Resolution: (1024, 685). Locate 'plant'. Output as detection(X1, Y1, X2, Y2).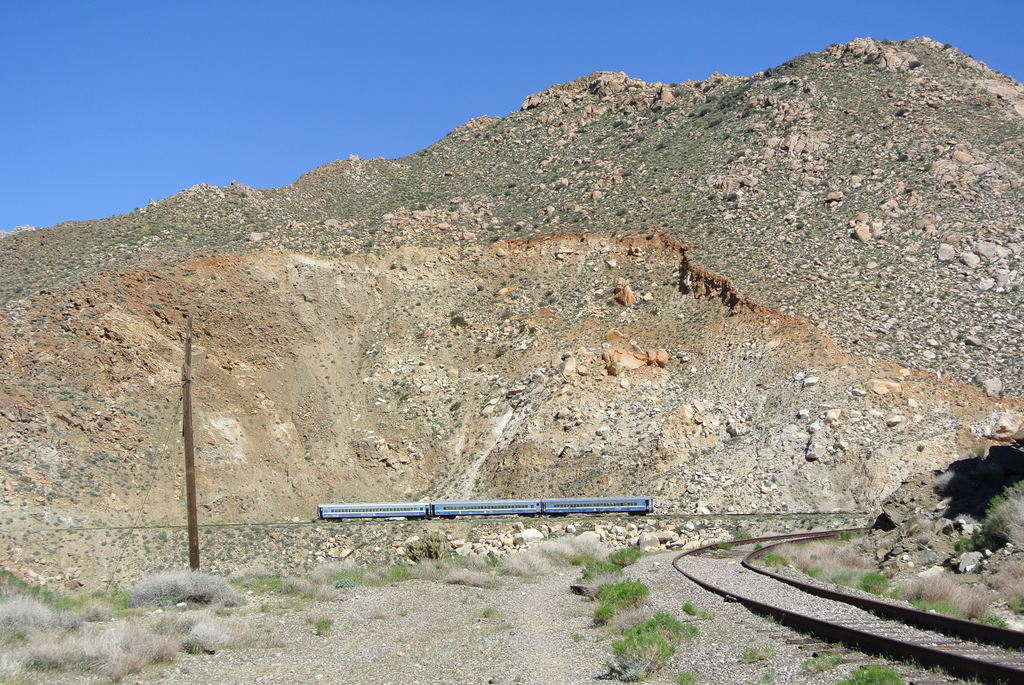
detection(980, 598, 1016, 631).
